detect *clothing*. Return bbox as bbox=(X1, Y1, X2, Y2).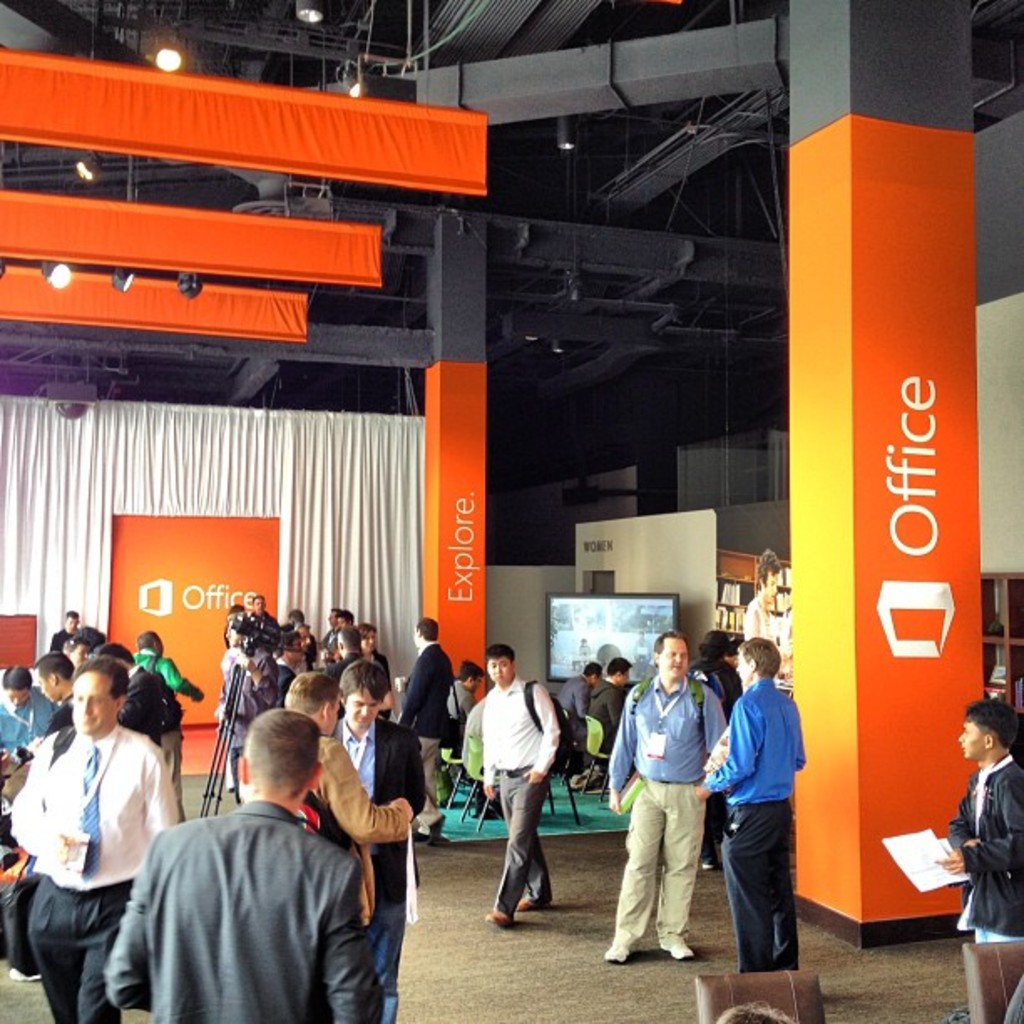
bbox=(479, 669, 559, 915).
